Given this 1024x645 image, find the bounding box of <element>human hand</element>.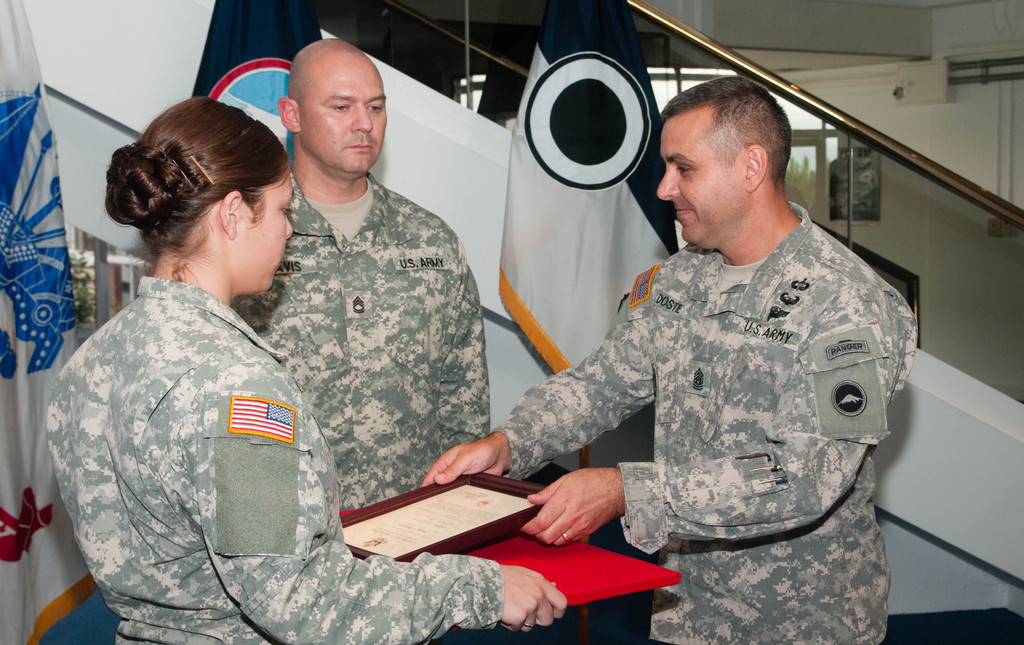
bbox=(422, 439, 504, 486).
